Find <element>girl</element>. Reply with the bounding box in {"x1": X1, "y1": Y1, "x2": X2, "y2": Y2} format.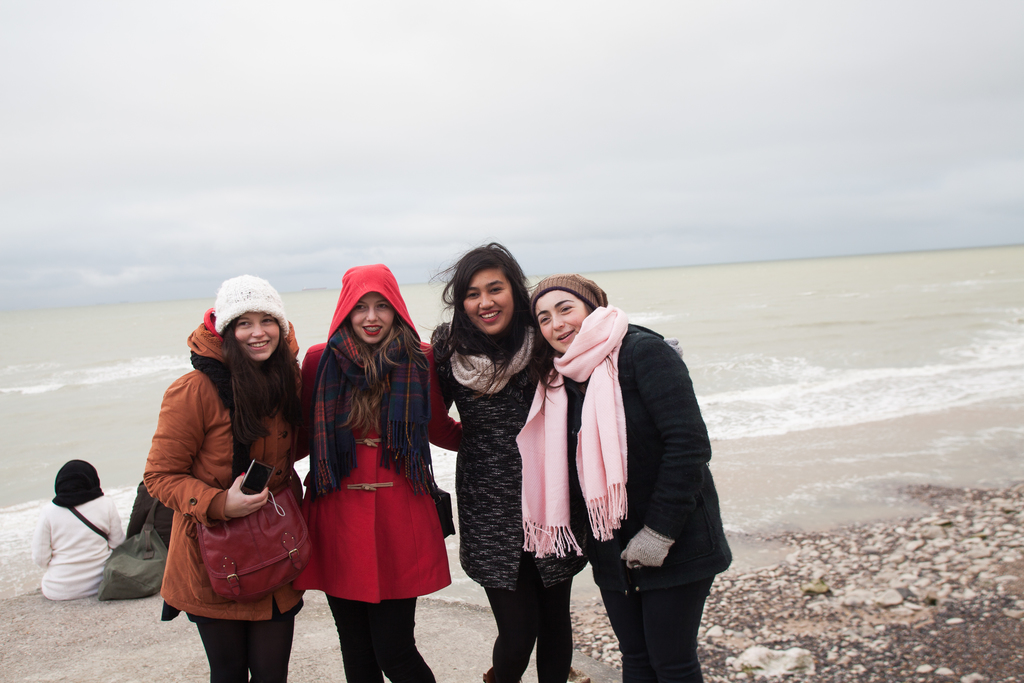
{"x1": 292, "y1": 253, "x2": 460, "y2": 682}.
